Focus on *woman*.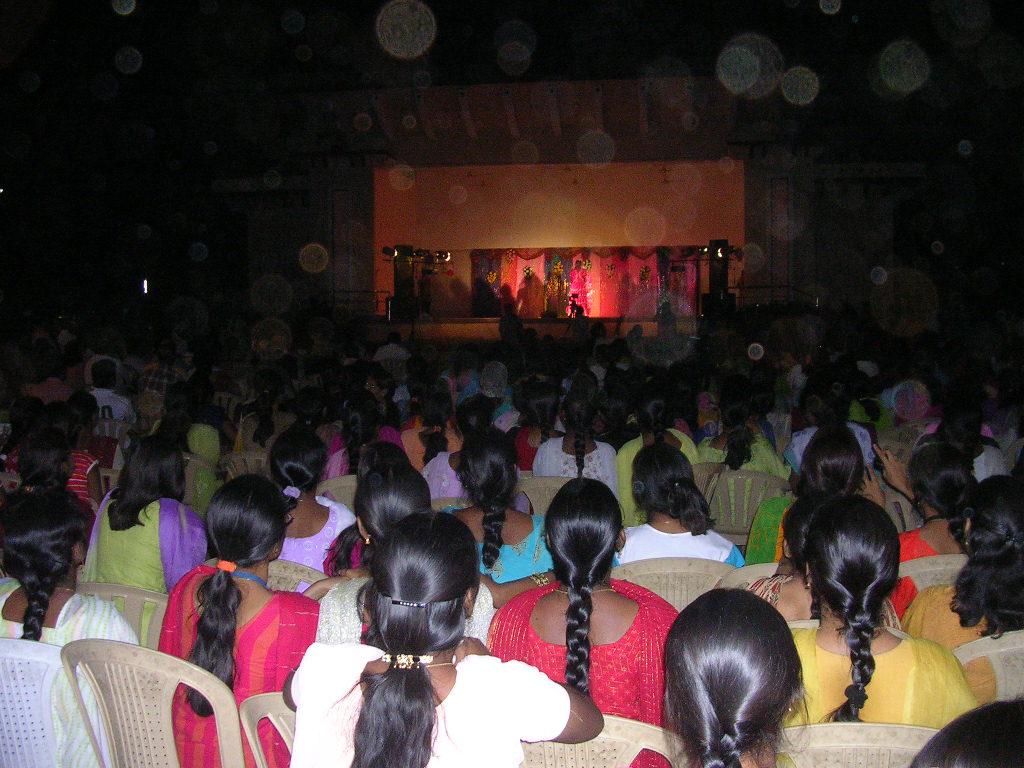
Focused at box=[259, 421, 352, 578].
